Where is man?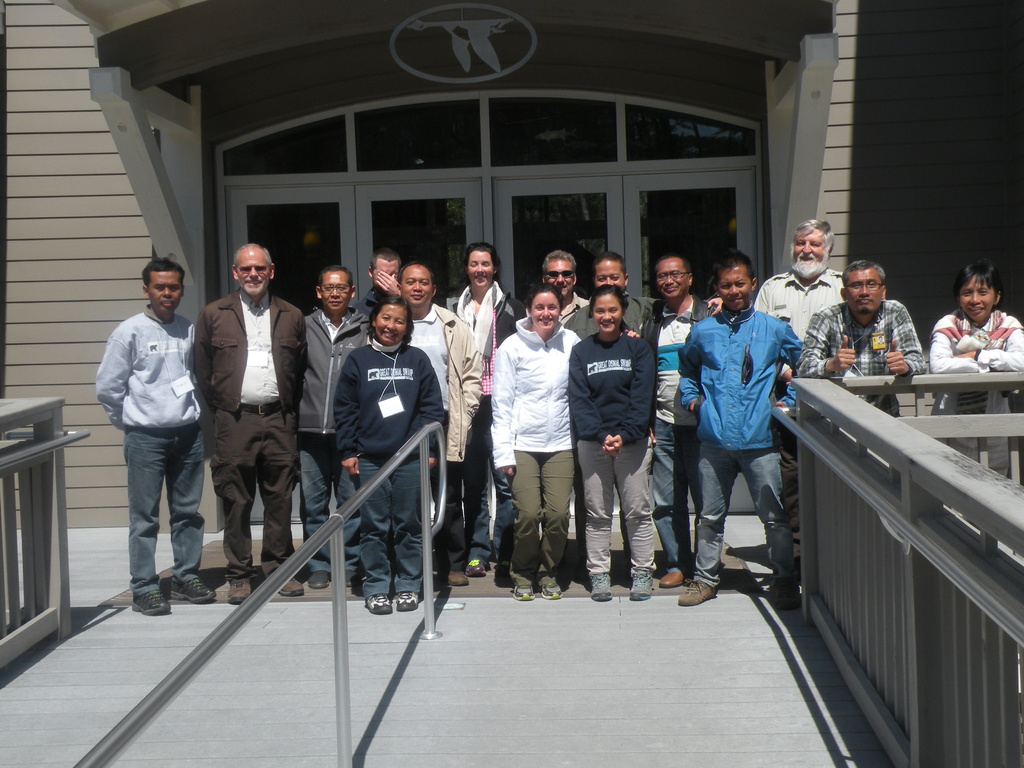
{"left": 191, "top": 244, "right": 305, "bottom": 601}.
